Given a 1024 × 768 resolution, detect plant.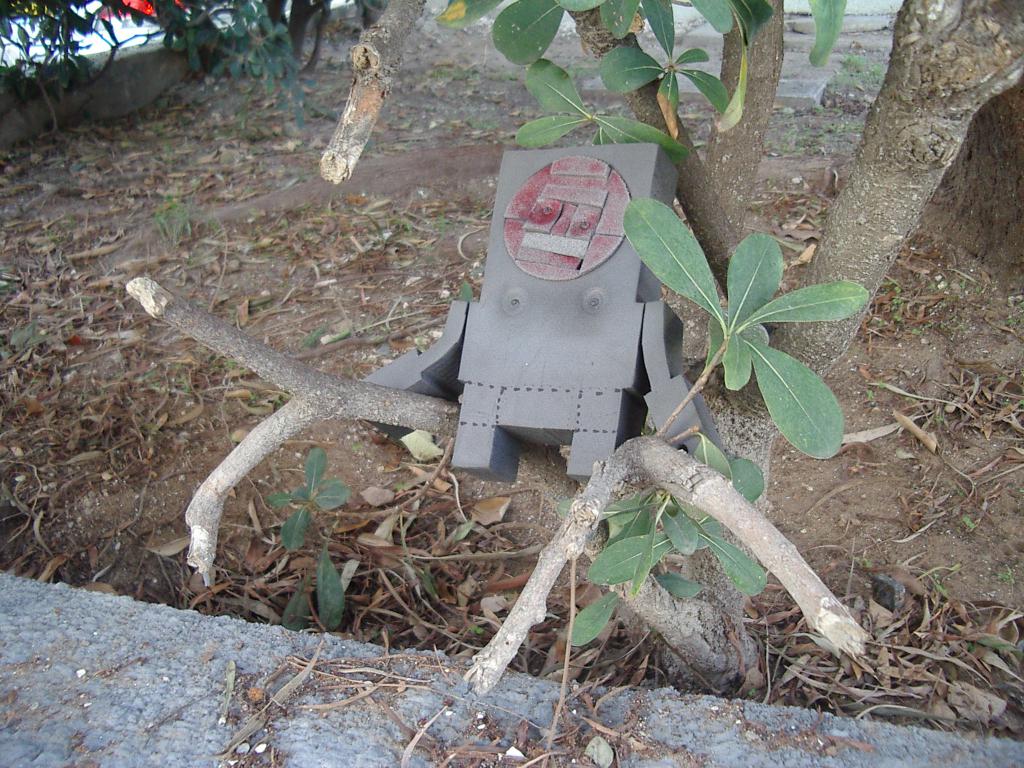
l=940, t=314, r=963, b=338.
